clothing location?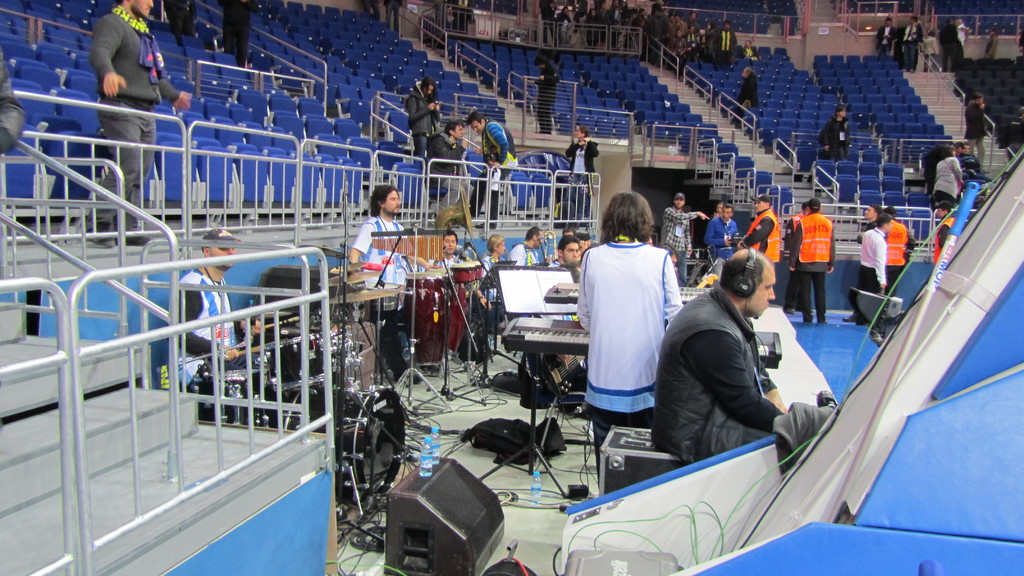
l=746, t=210, r=781, b=276
